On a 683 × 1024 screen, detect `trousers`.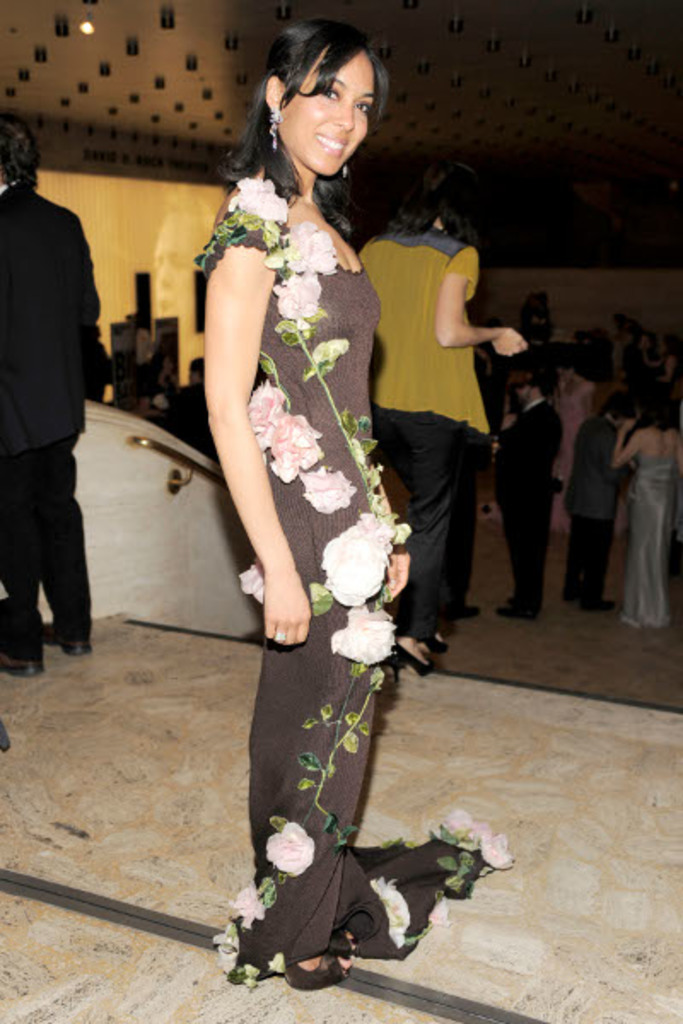
[x1=0, y1=435, x2=96, y2=657].
